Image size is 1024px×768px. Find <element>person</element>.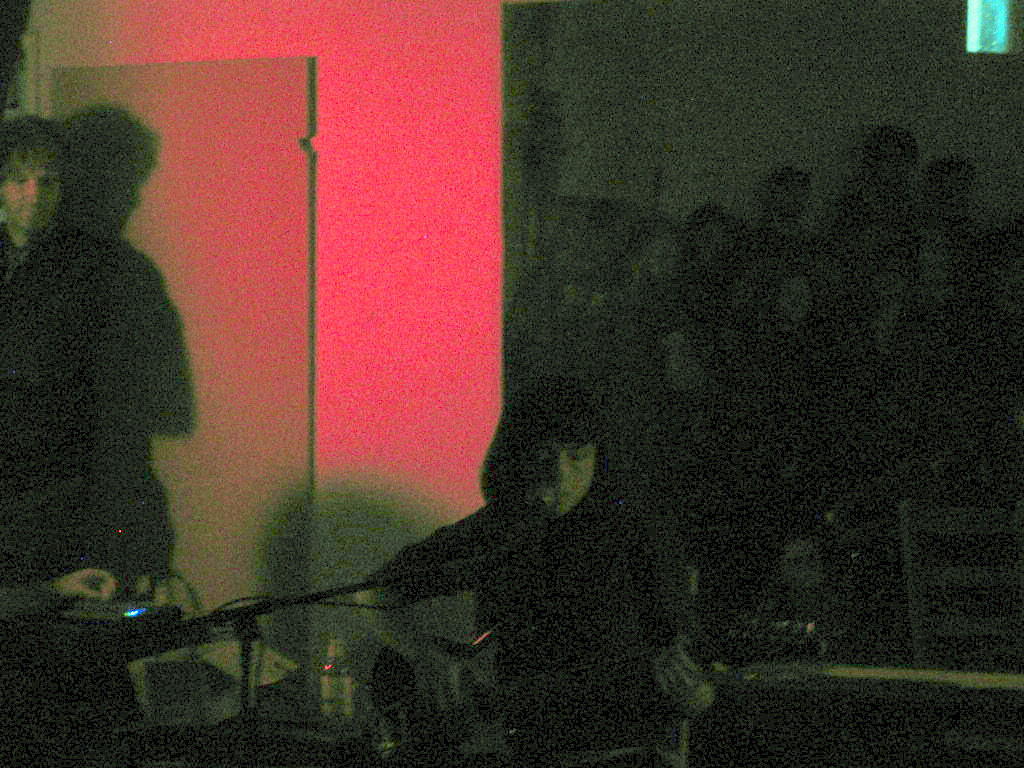
select_region(50, 105, 292, 688).
